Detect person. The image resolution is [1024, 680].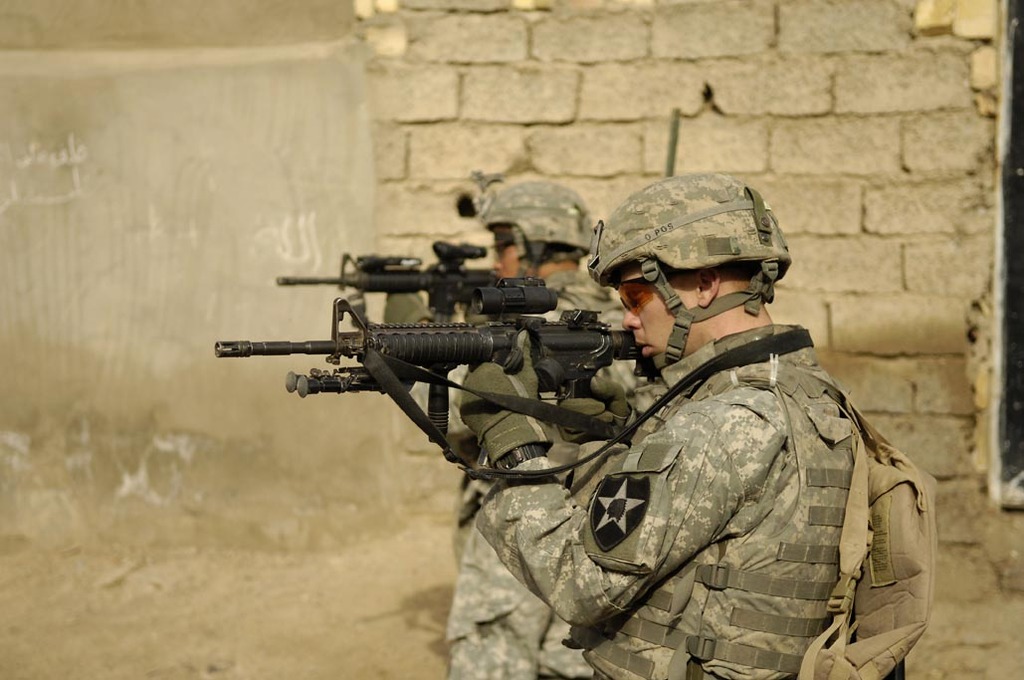
<bbox>361, 179, 647, 679</bbox>.
